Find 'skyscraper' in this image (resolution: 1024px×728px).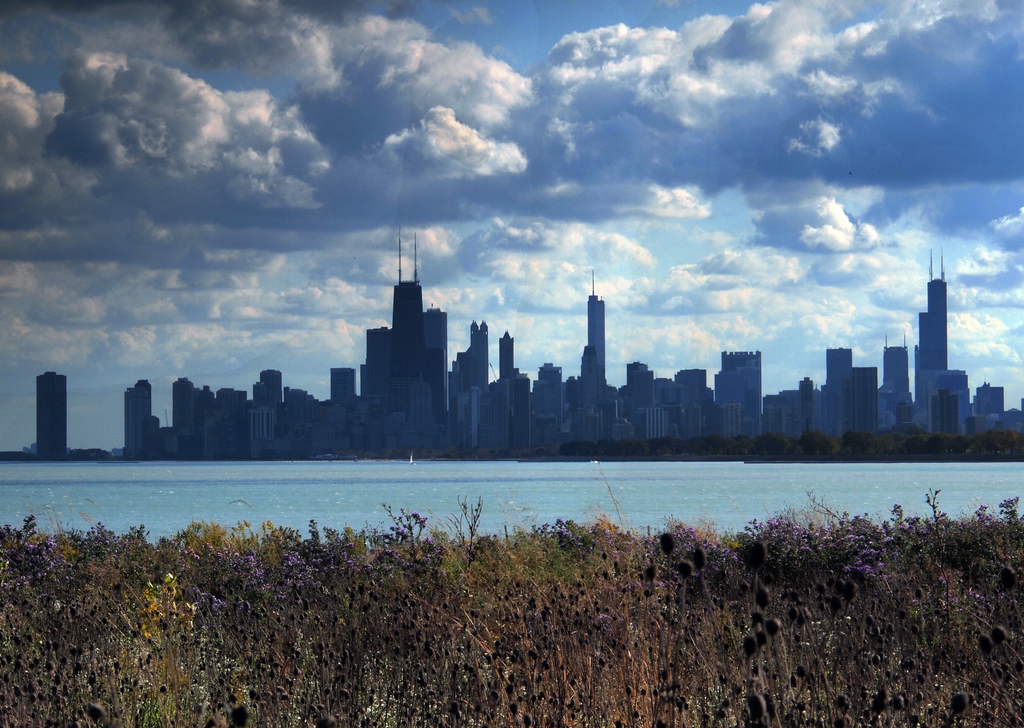
{"left": 34, "top": 371, "right": 73, "bottom": 455}.
